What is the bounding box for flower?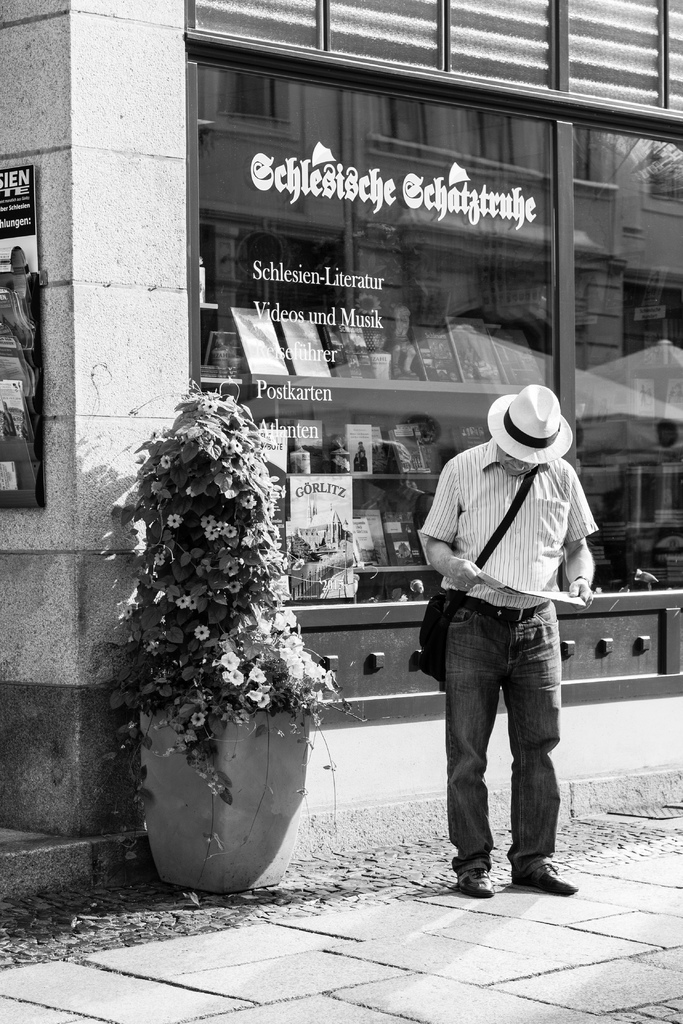
259, 449, 268, 460.
